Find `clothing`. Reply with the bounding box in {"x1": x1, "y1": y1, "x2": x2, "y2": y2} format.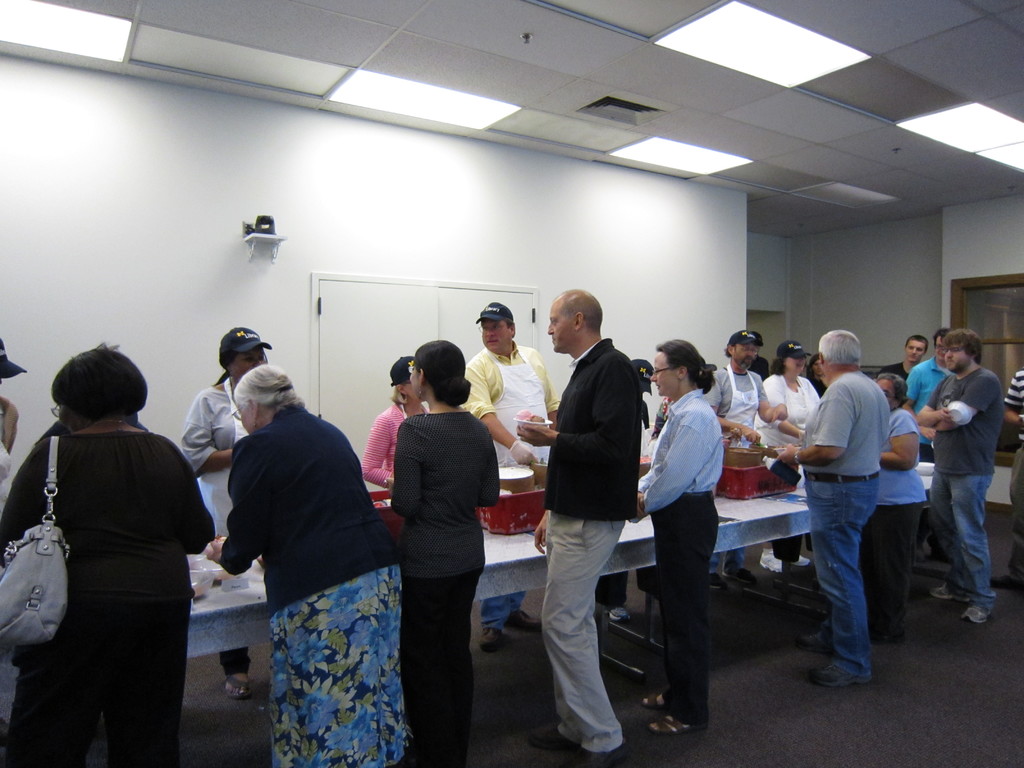
{"x1": 181, "y1": 365, "x2": 258, "y2": 679}.
